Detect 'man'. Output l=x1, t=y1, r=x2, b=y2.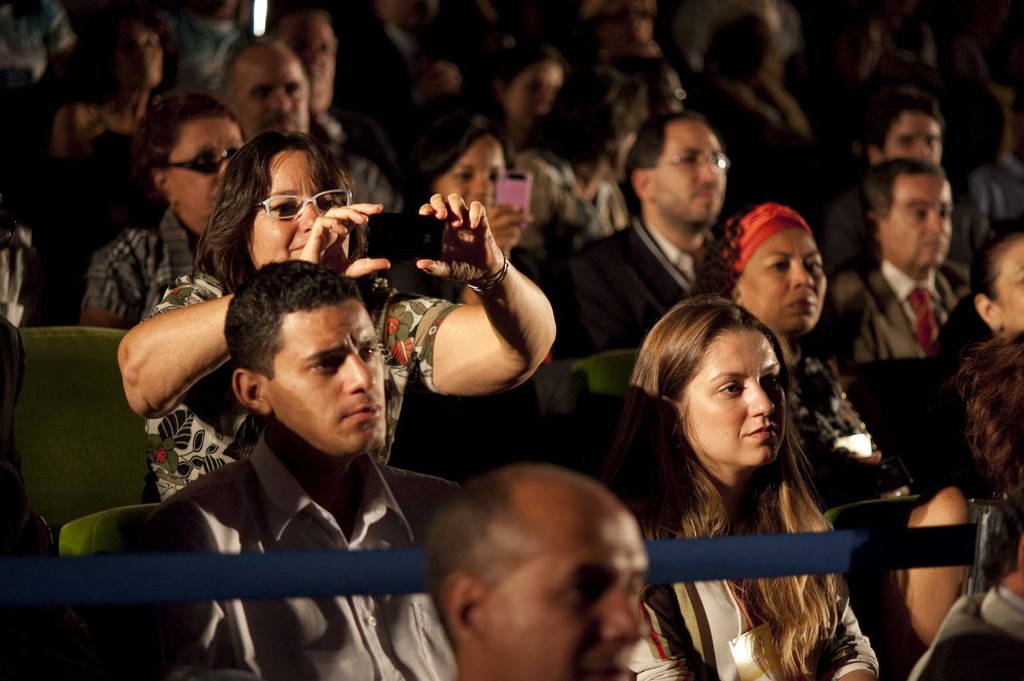
l=98, t=254, r=472, b=680.
